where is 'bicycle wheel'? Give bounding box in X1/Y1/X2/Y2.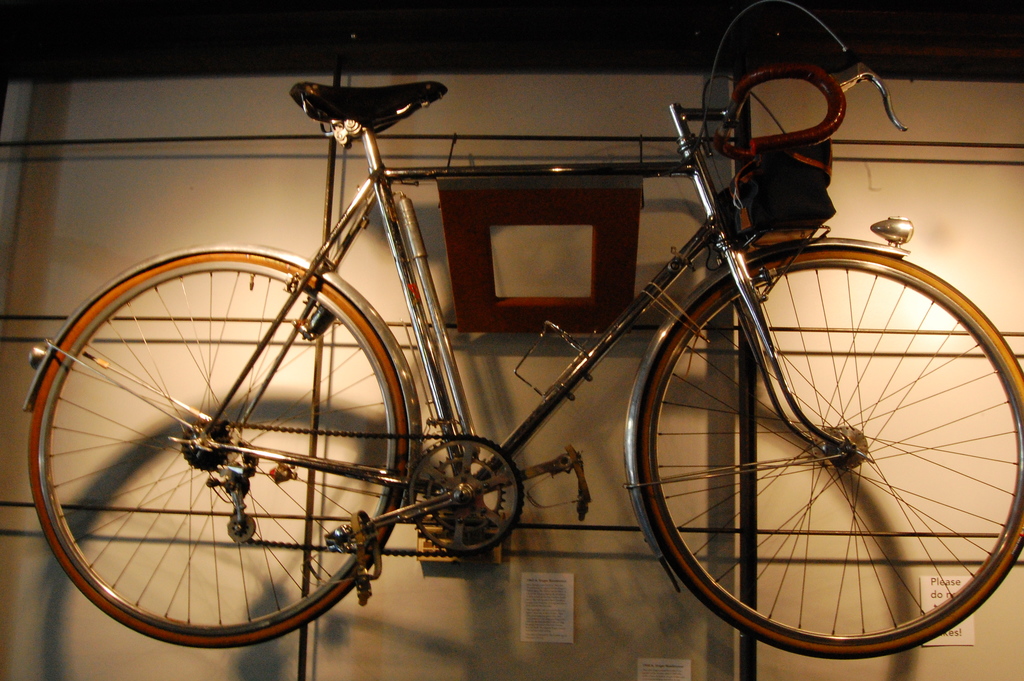
22/237/440/652.
